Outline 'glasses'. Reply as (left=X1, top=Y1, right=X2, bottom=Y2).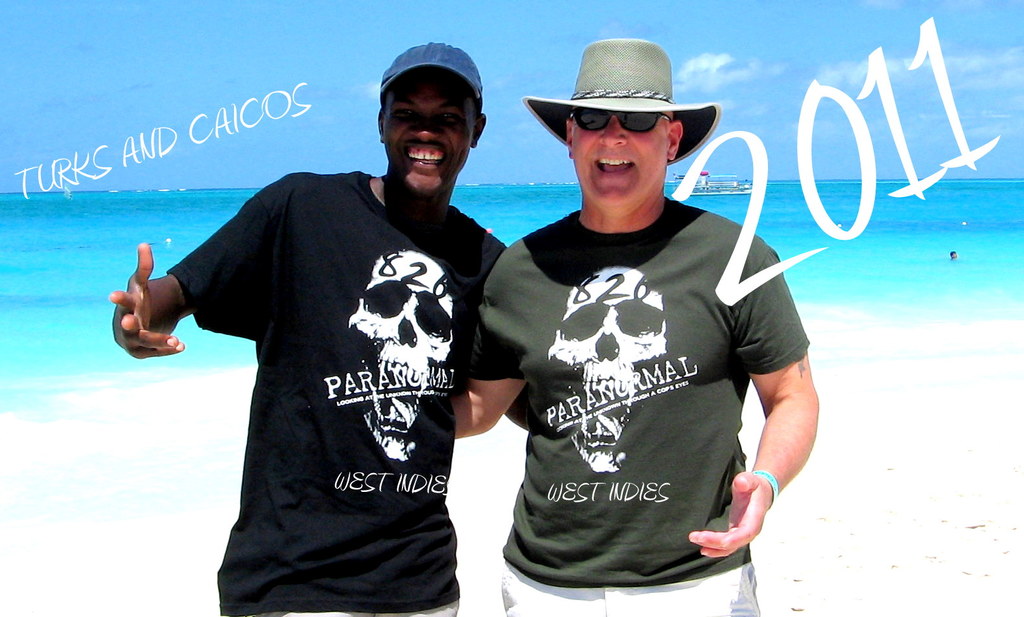
(left=563, top=106, right=671, bottom=134).
